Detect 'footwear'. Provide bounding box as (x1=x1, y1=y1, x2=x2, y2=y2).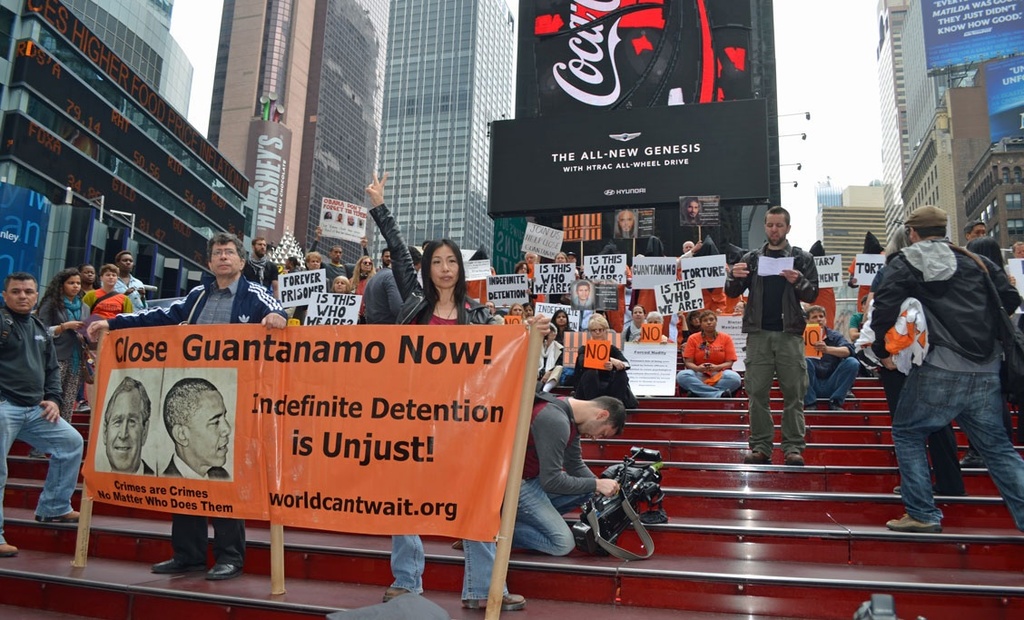
(x1=741, y1=451, x2=772, y2=465).
